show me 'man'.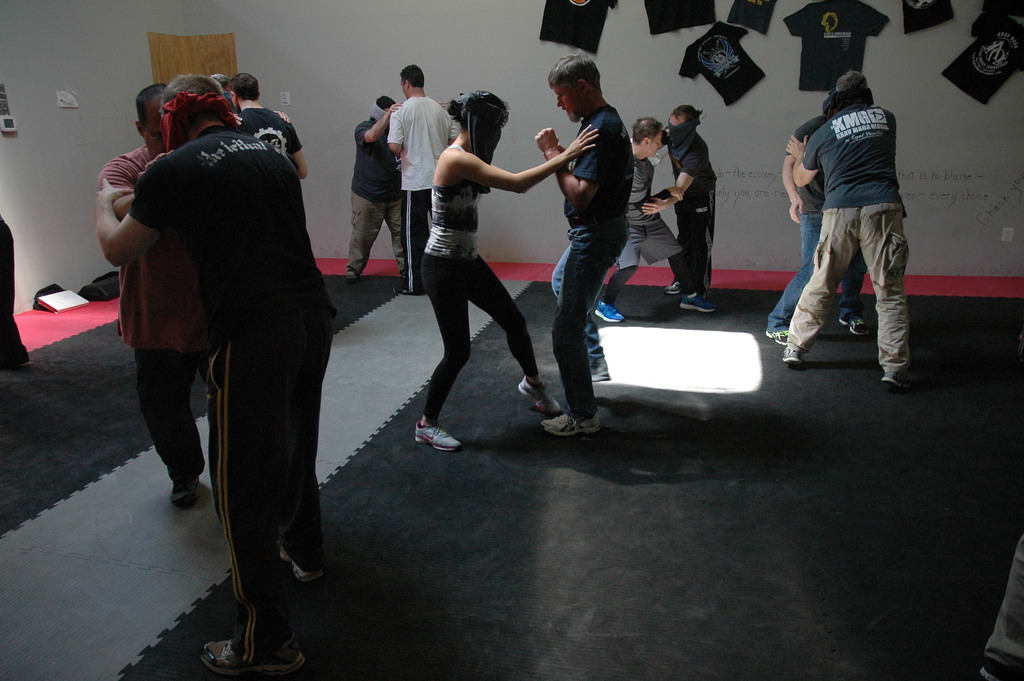
'man' is here: 782/88/903/386.
